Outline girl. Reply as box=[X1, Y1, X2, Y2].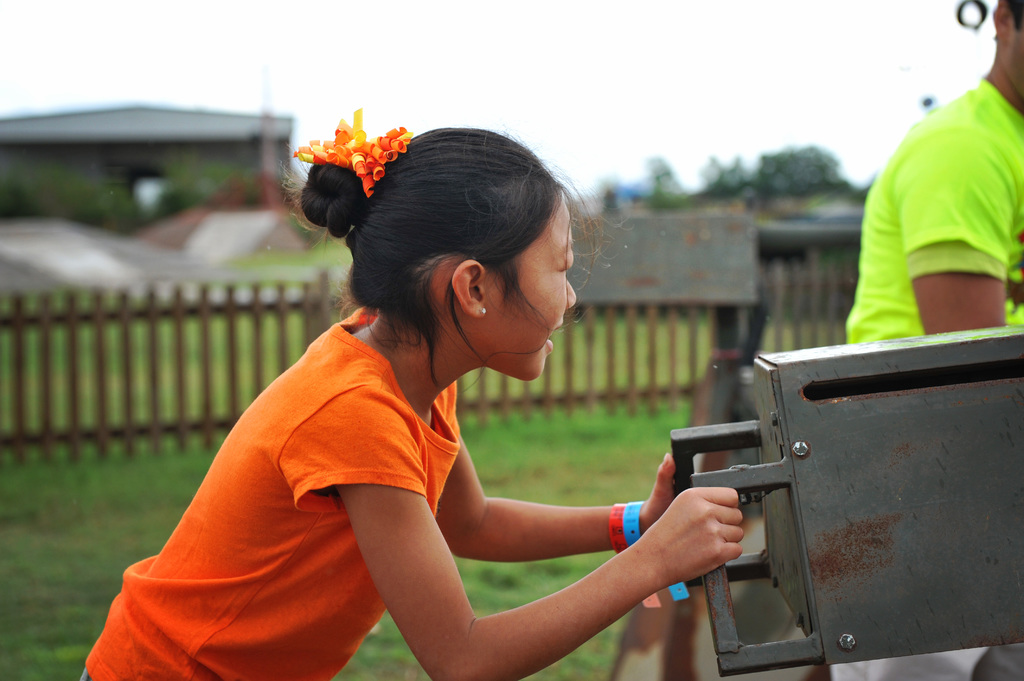
box=[72, 102, 748, 680].
